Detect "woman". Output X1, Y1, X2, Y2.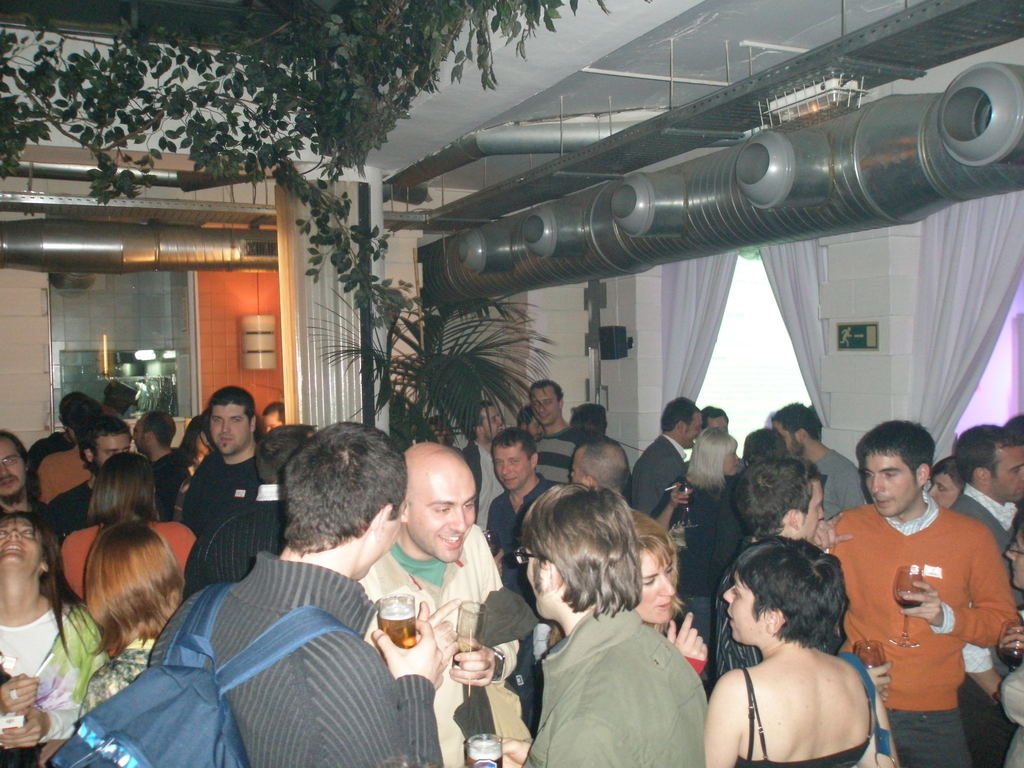
989, 513, 1023, 767.
